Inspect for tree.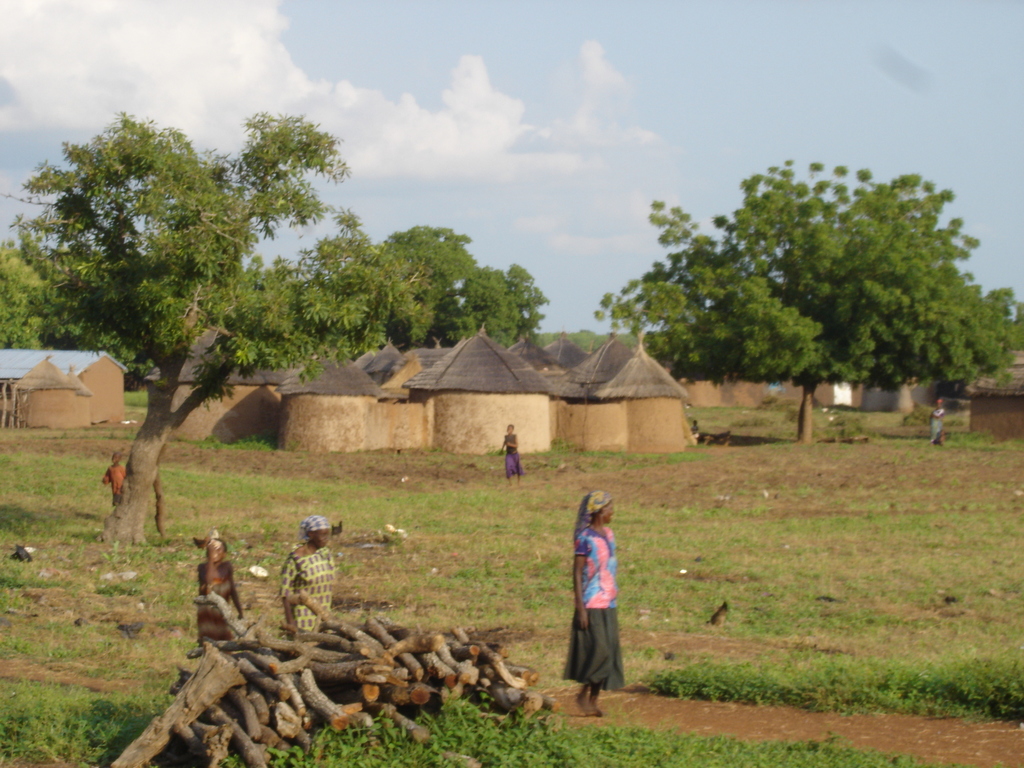
Inspection: [0,221,177,392].
